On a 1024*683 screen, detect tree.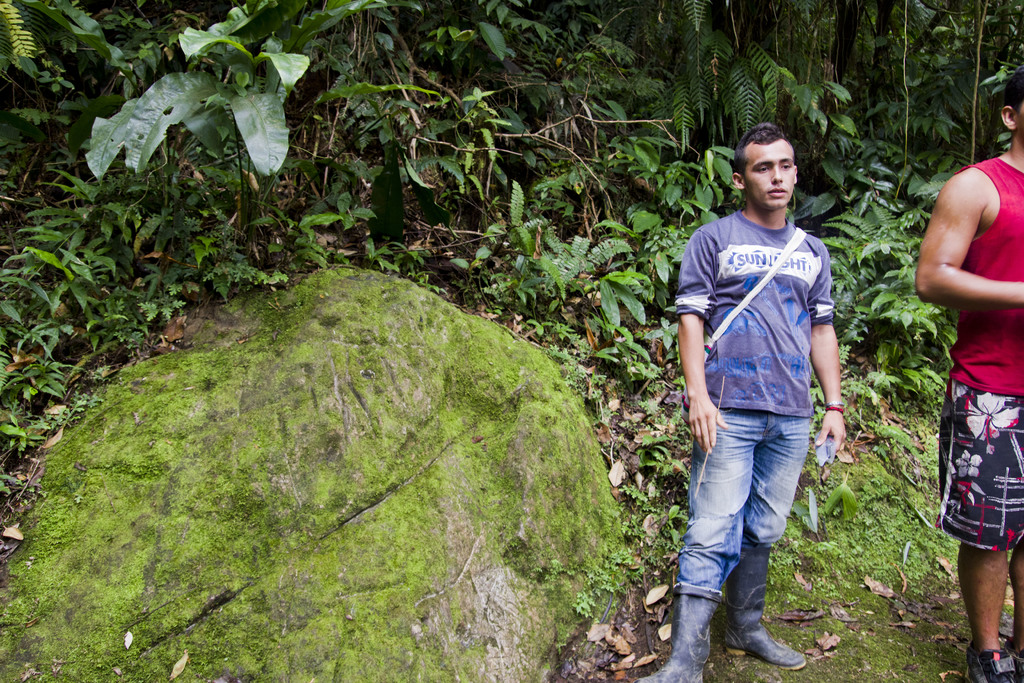
left=604, top=0, right=860, bottom=147.
